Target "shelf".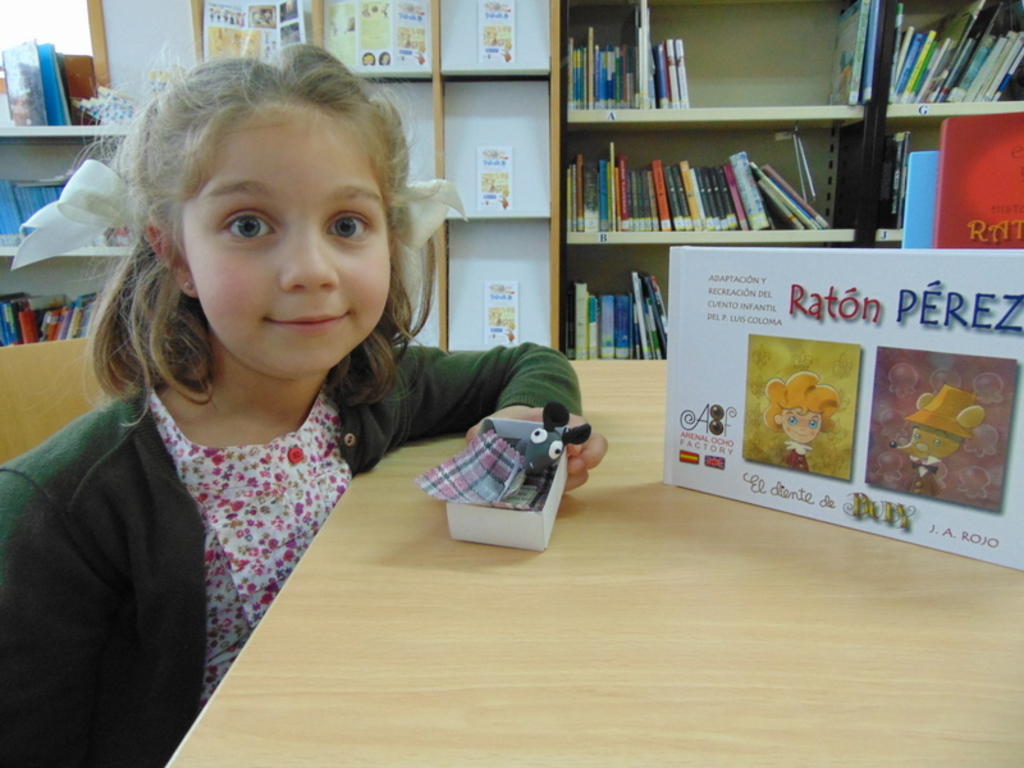
Target region: region(0, 108, 142, 279).
